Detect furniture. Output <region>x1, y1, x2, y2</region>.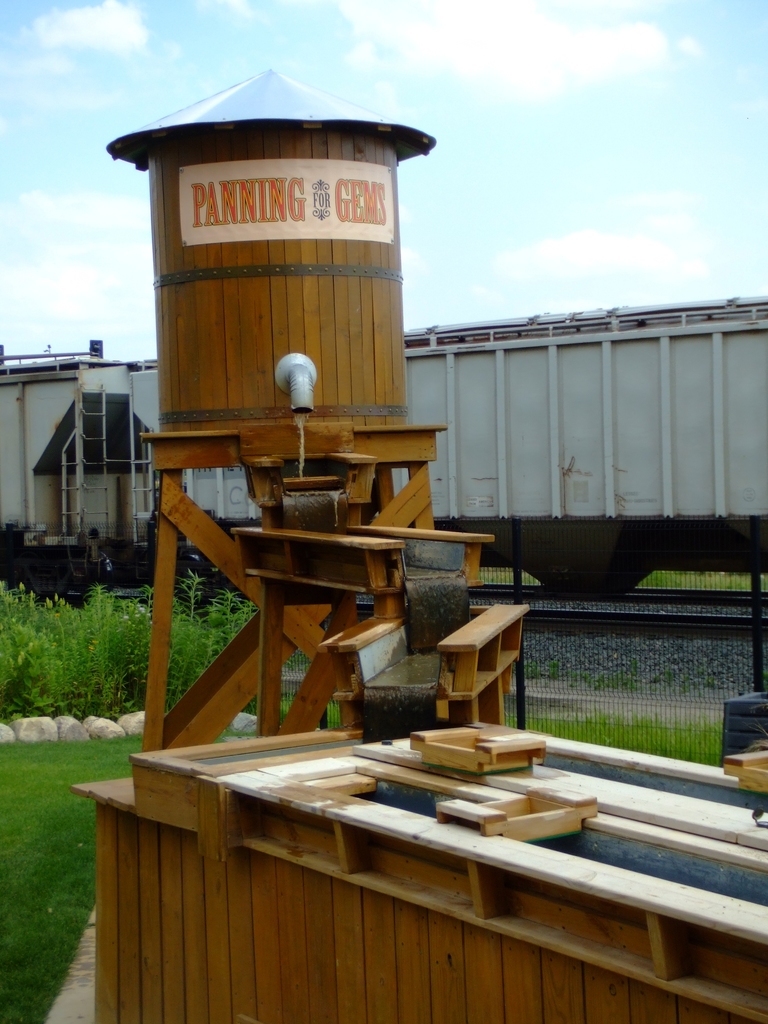
<region>436, 595, 541, 732</region>.
